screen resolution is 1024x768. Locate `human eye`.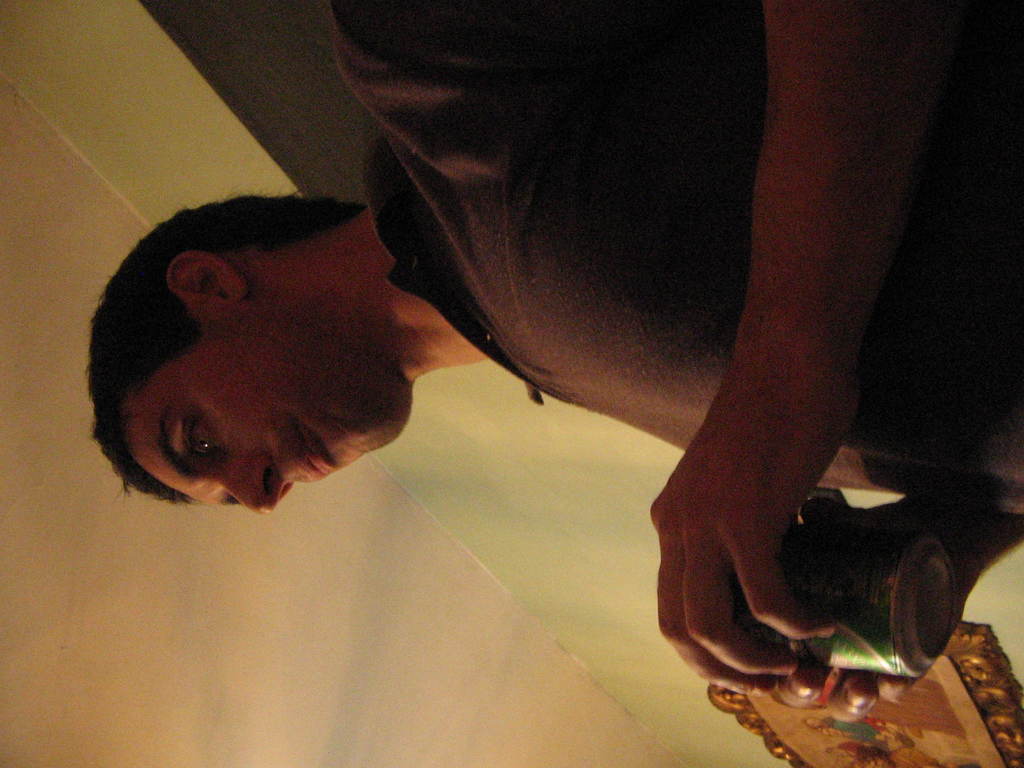
detection(177, 419, 216, 458).
